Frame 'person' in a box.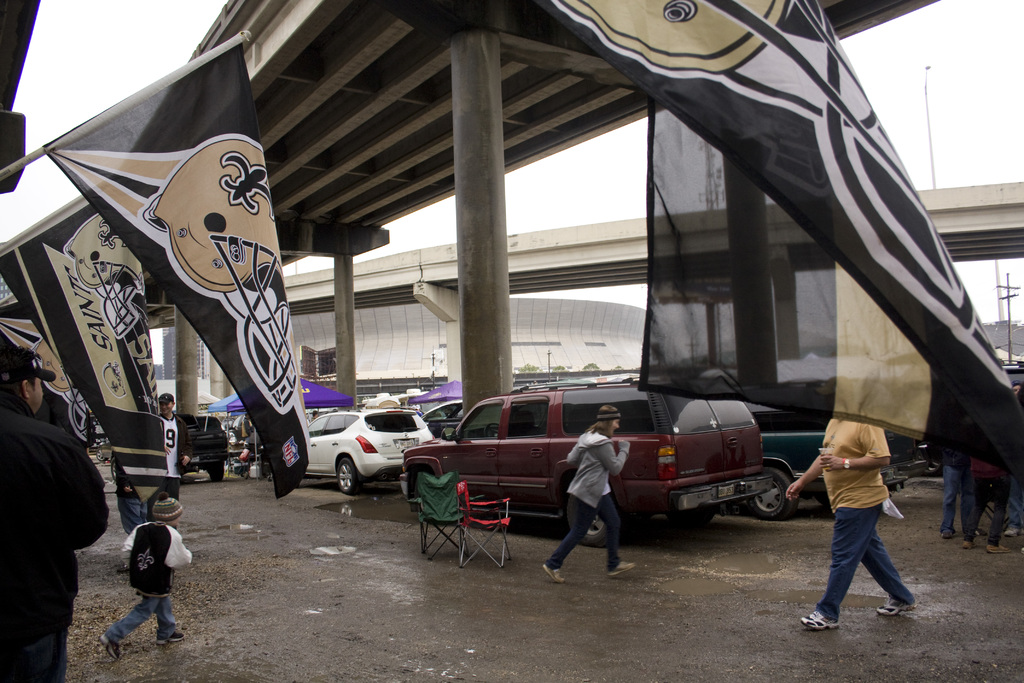
region(106, 503, 178, 657).
